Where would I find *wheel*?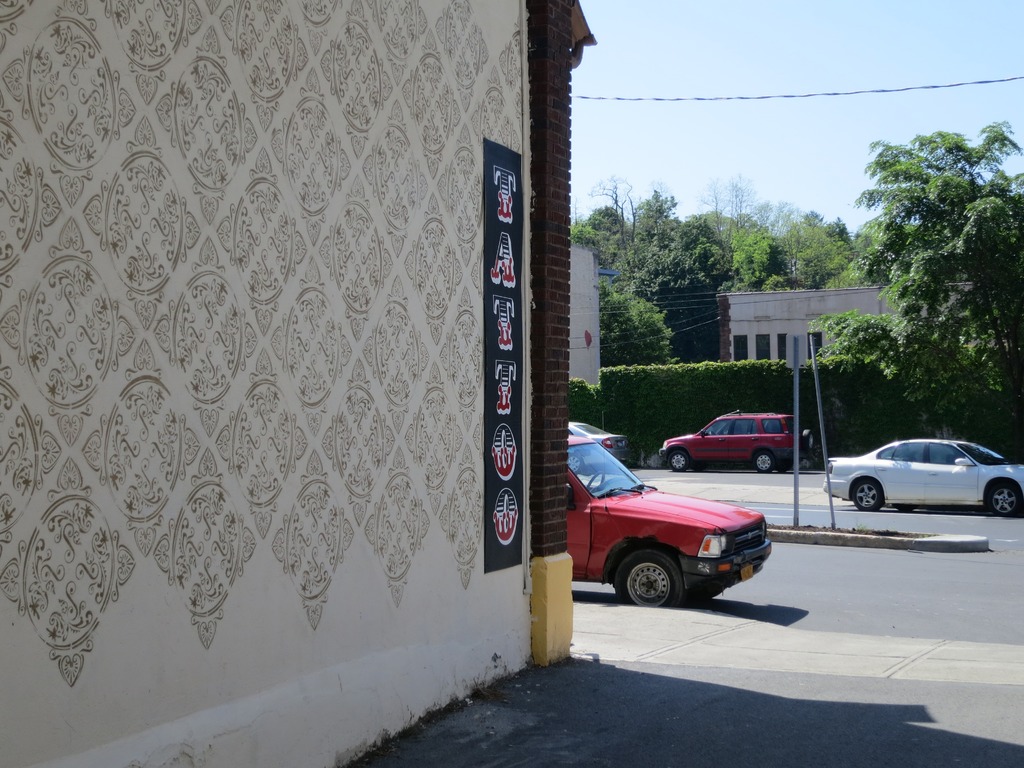
At locate(752, 447, 773, 474).
